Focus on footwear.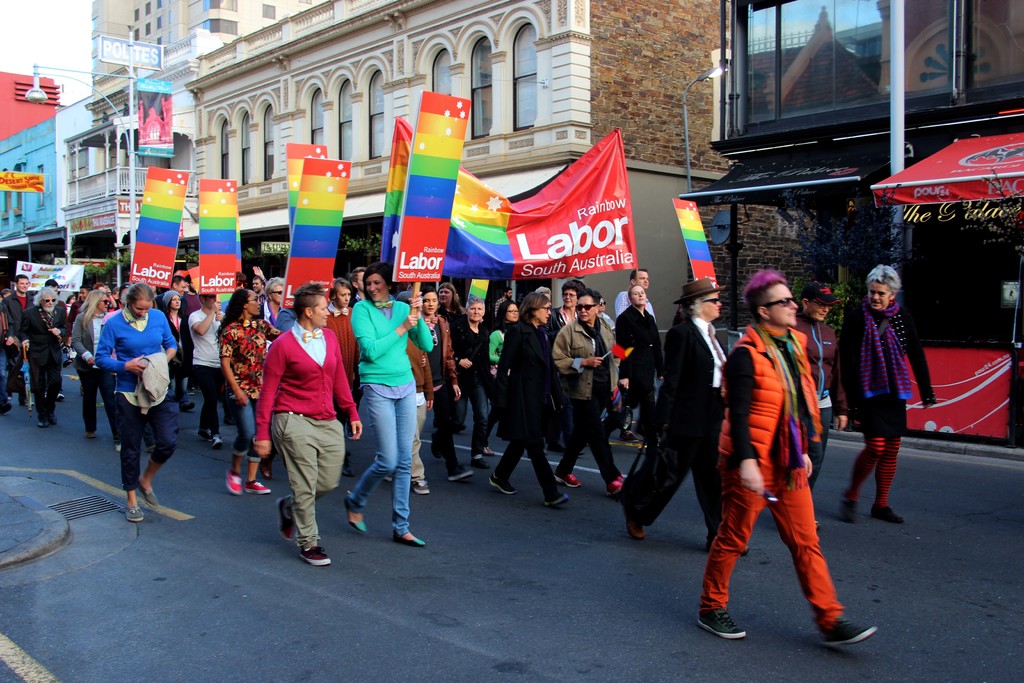
Focused at box=[700, 534, 755, 555].
